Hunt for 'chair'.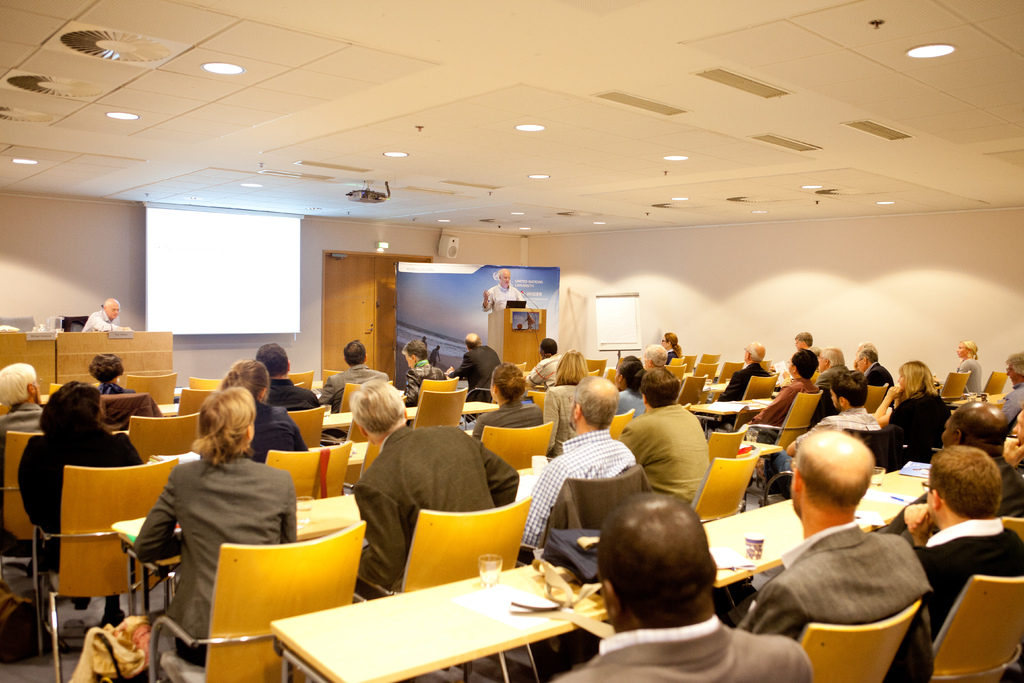
Hunted down at select_region(665, 363, 687, 381).
